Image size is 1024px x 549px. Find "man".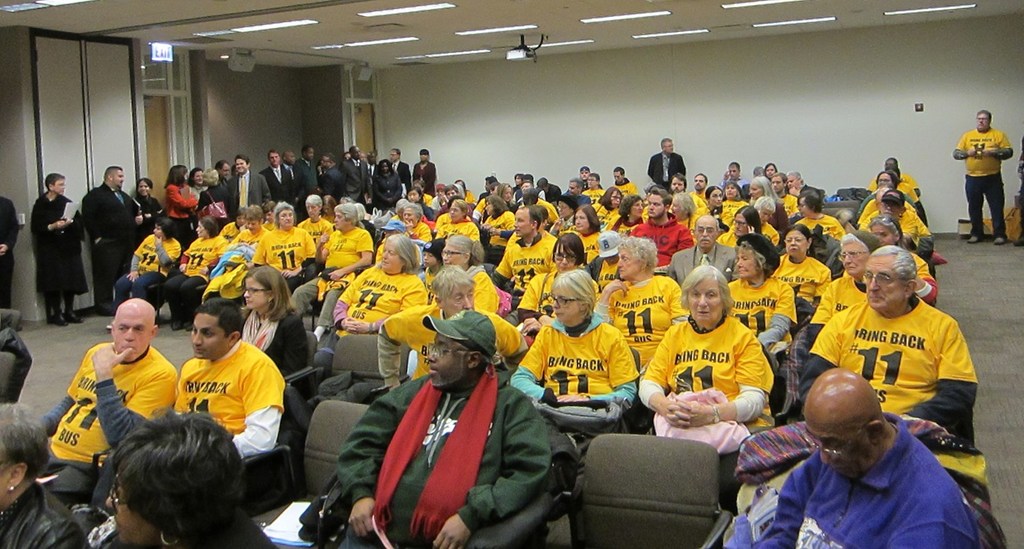
582, 175, 601, 206.
